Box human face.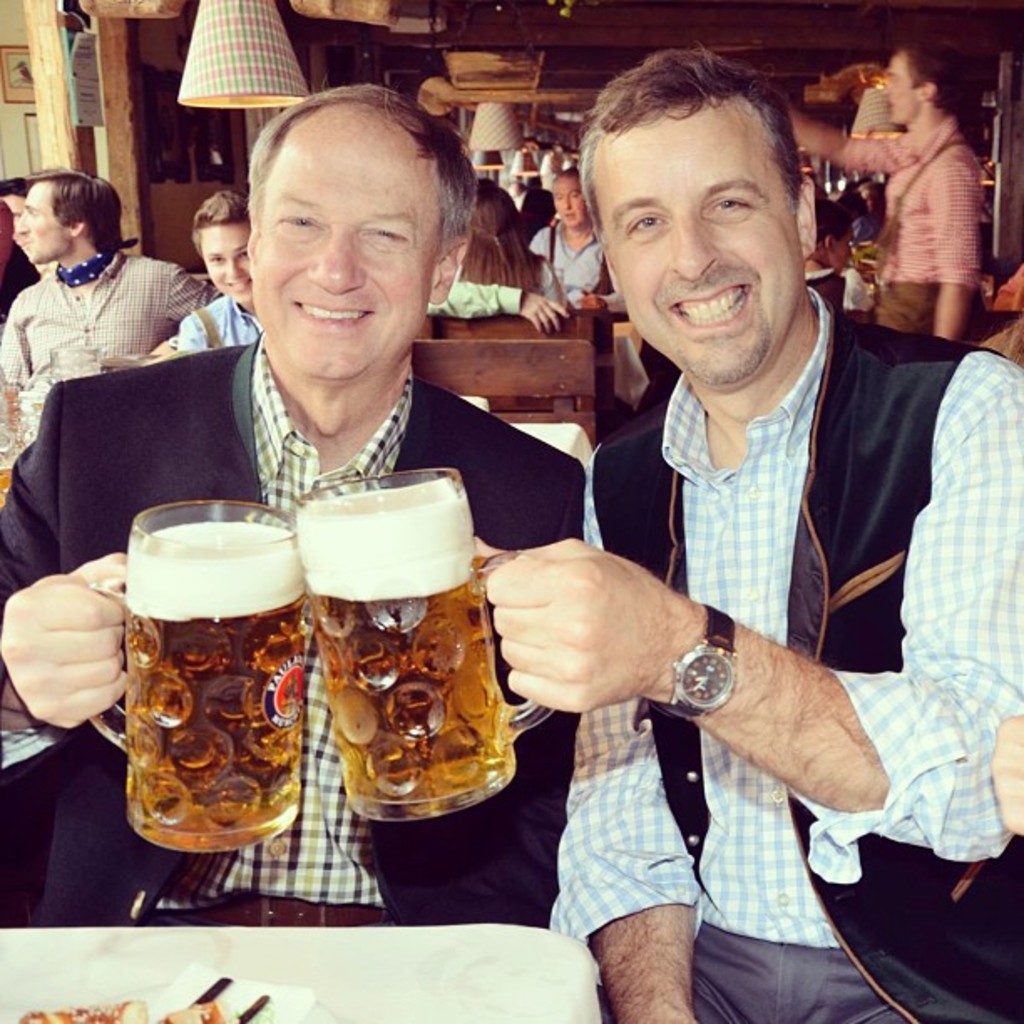
(202, 226, 253, 306).
